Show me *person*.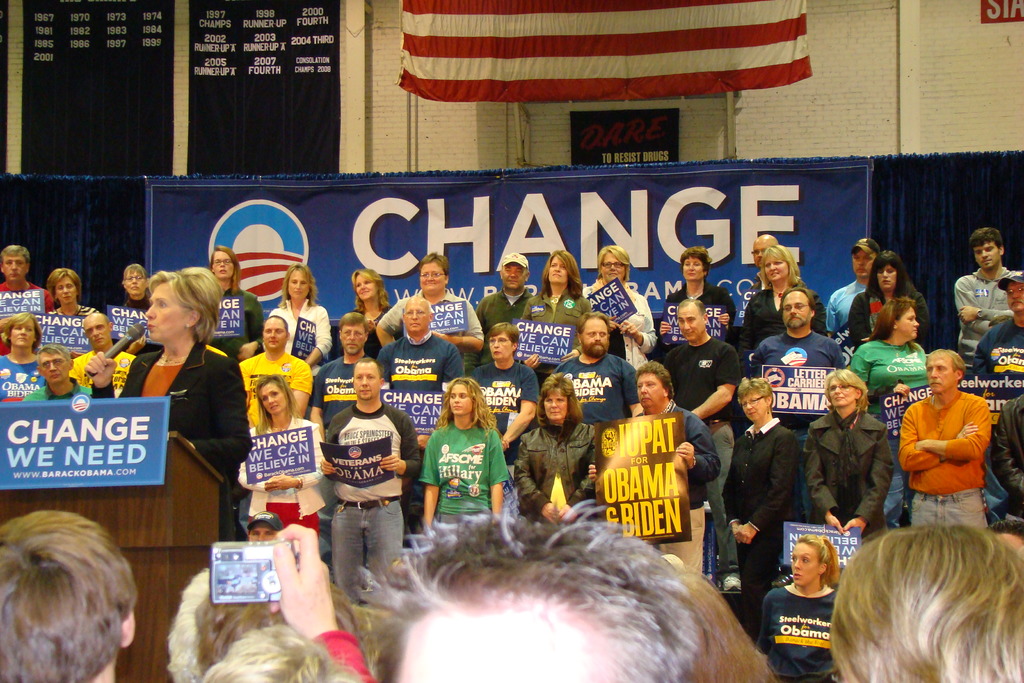
*person* is here: {"x1": 586, "y1": 361, "x2": 723, "y2": 572}.
